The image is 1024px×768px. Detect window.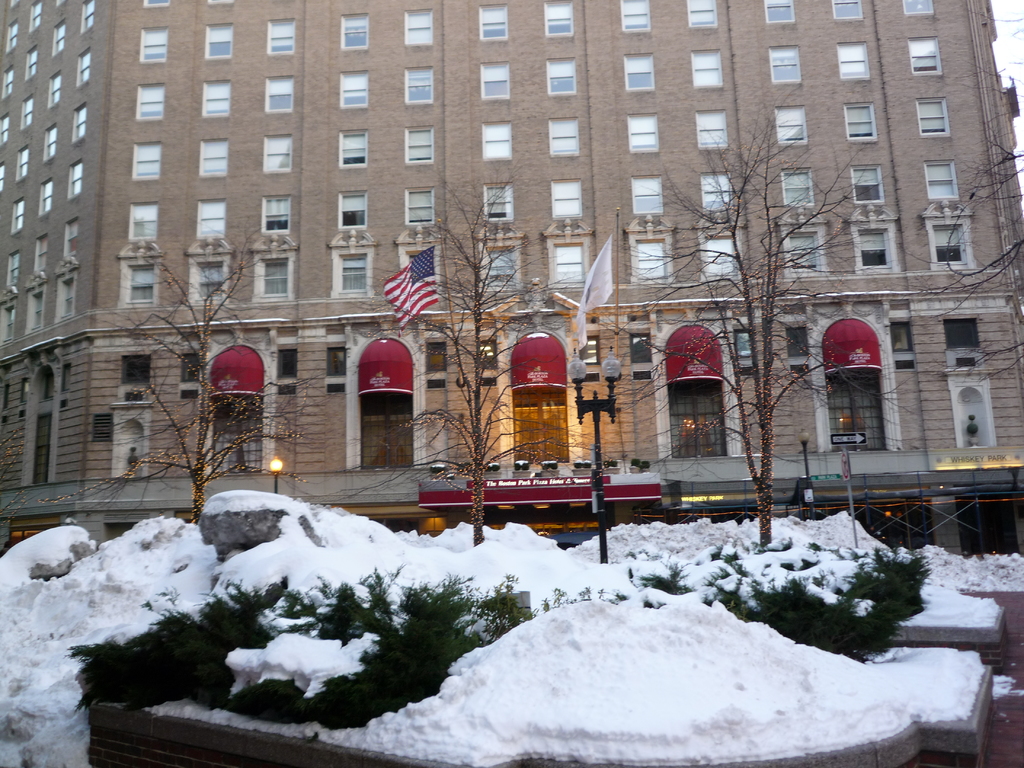
Detection: x1=193 y1=19 x2=240 y2=68.
